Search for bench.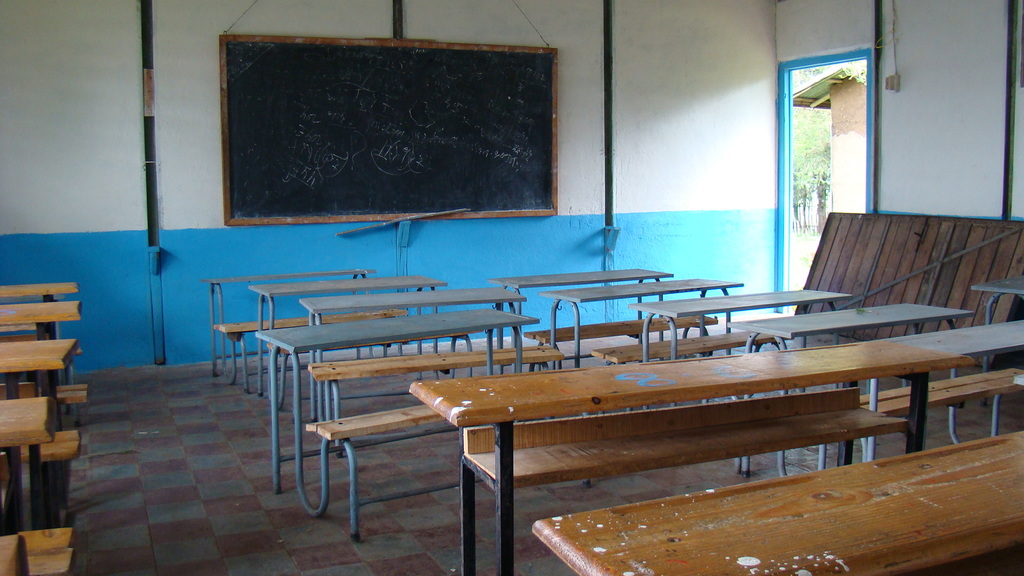
Found at Rect(0, 339, 84, 519).
